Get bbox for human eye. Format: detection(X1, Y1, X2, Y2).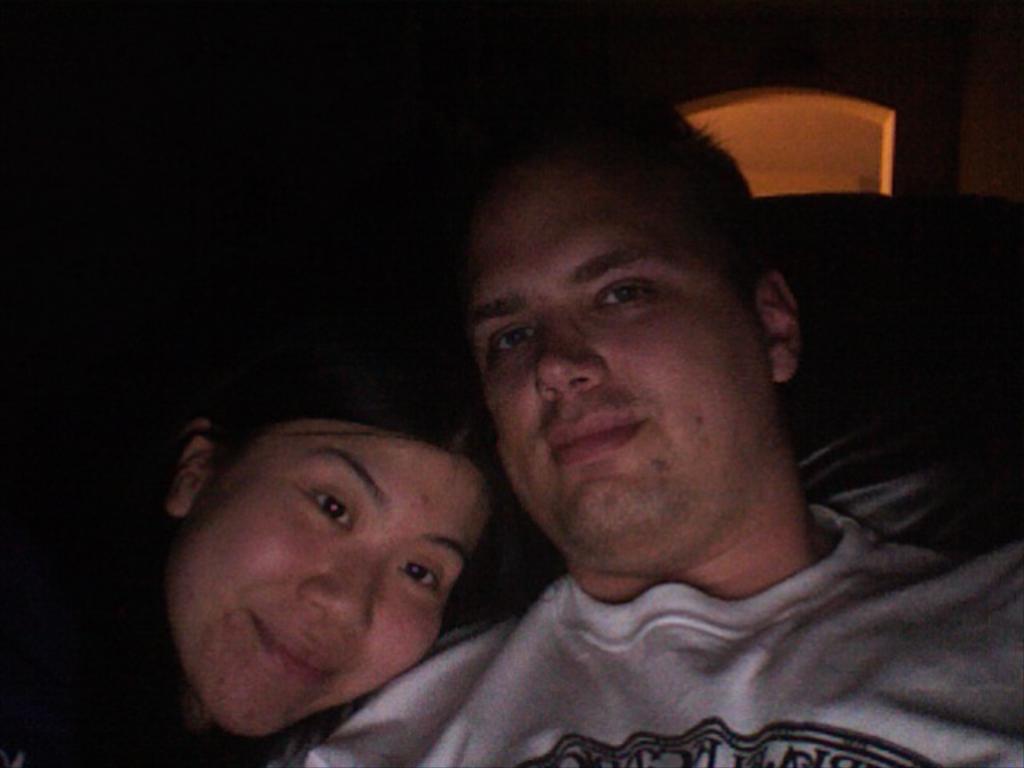
detection(397, 562, 446, 598).
